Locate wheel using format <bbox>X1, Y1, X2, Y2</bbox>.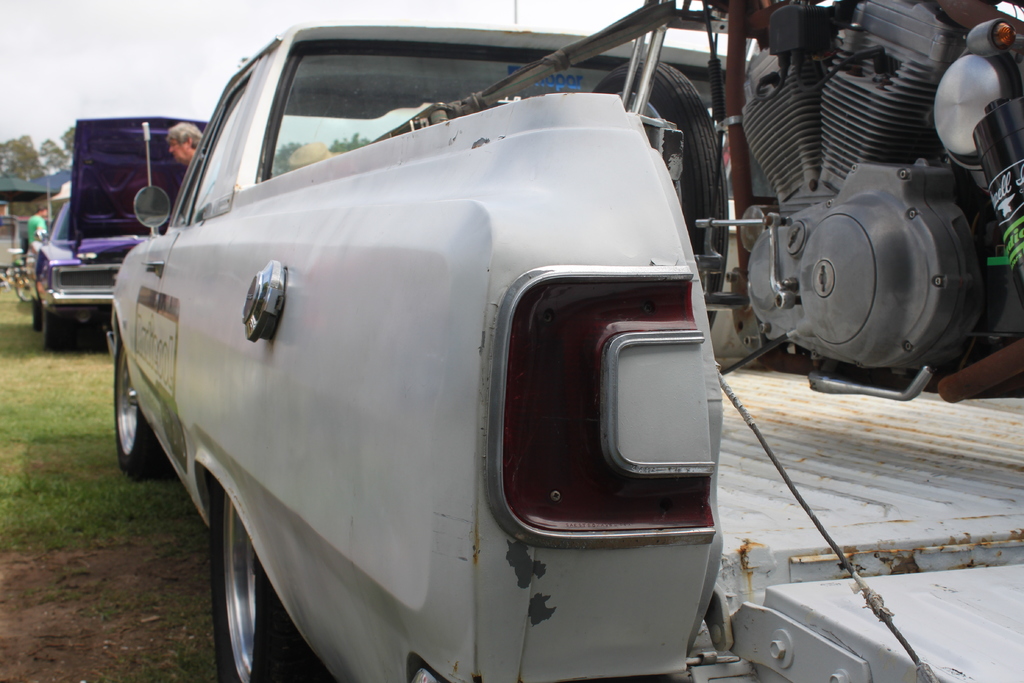
<bbox>33, 299, 40, 333</bbox>.
